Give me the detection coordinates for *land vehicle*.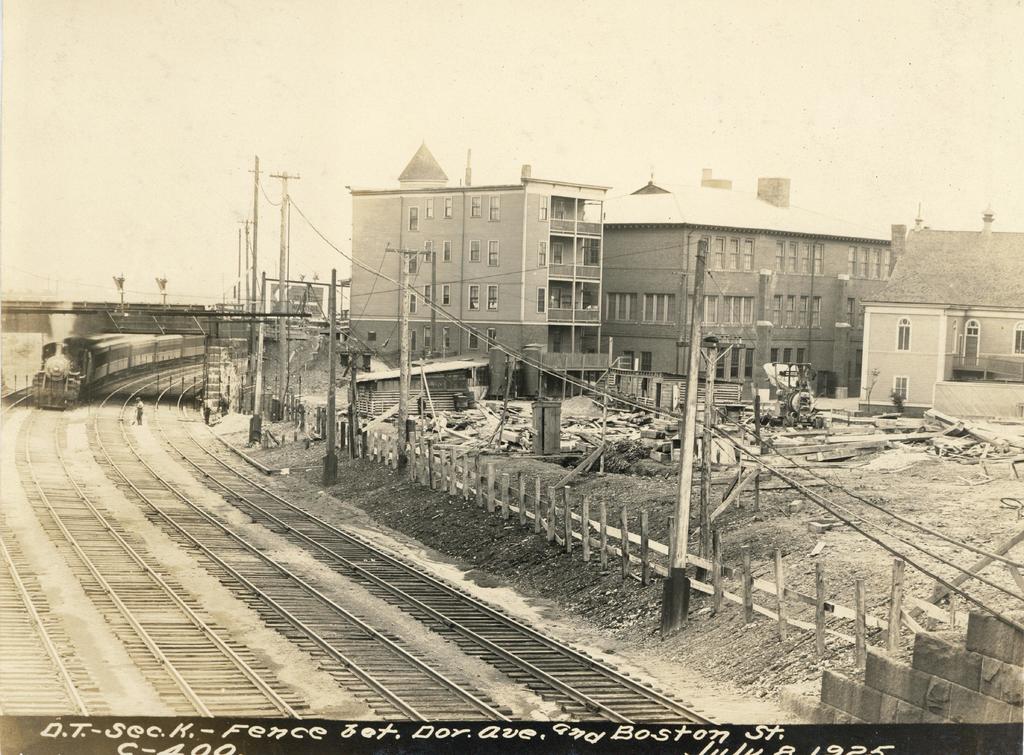
<bbox>28, 325, 211, 415</bbox>.
